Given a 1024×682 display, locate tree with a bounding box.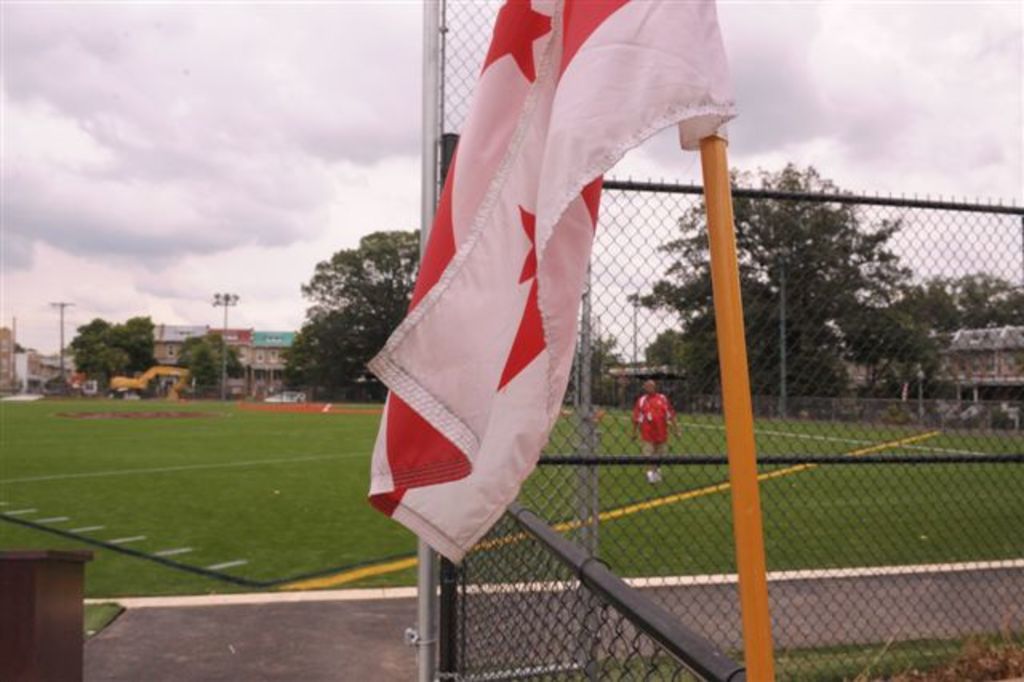
Located: detection(830, 266, 1022, 408).
